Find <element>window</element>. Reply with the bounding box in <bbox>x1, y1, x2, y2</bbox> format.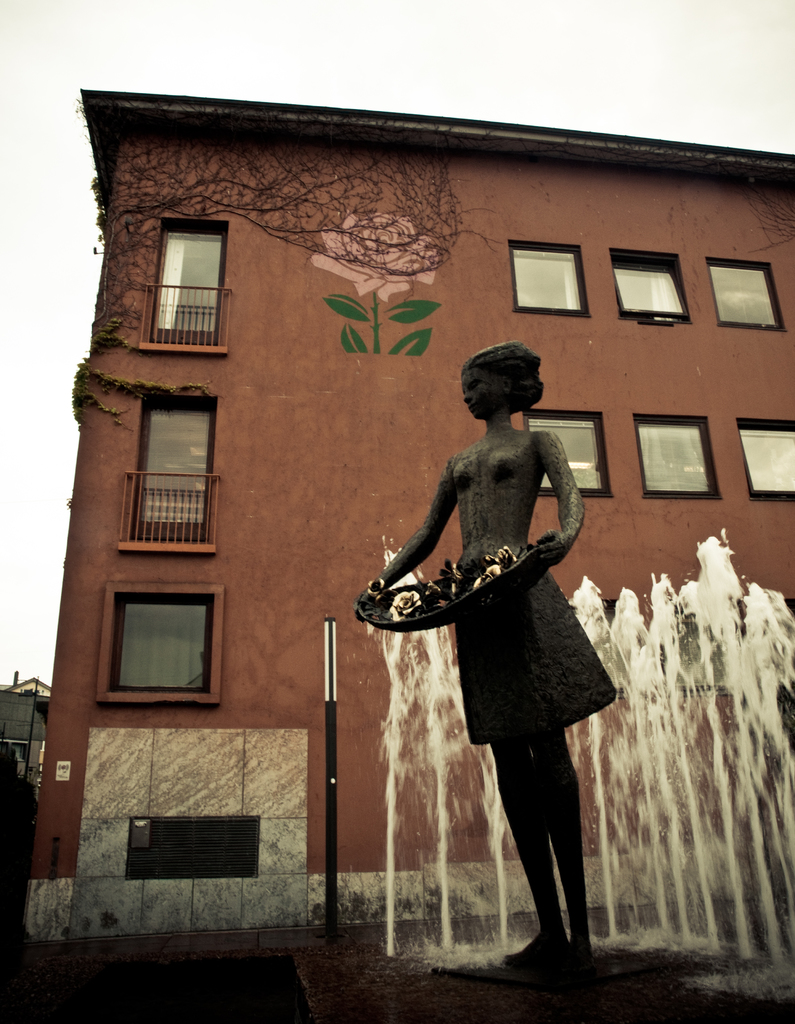
<bbox>149, 223, 222, 342</bbox>.
